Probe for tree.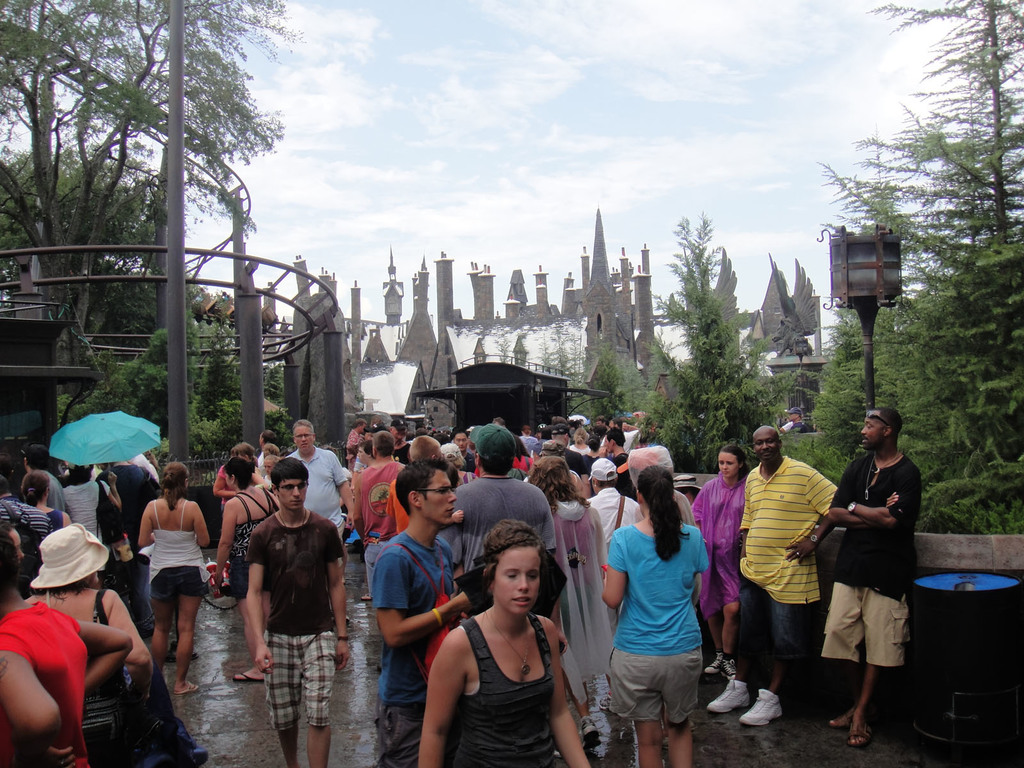
Probe result: [x1=793, y1=294, x2=923, y2=500].
